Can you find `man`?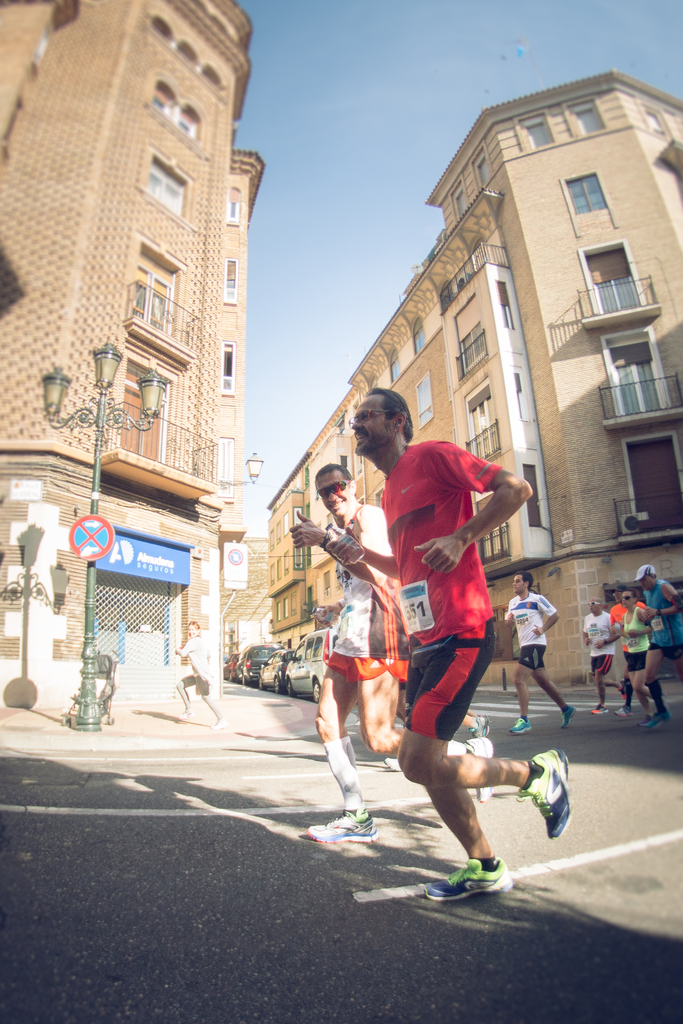
Yes, bounding box: 580:595:620:714.
